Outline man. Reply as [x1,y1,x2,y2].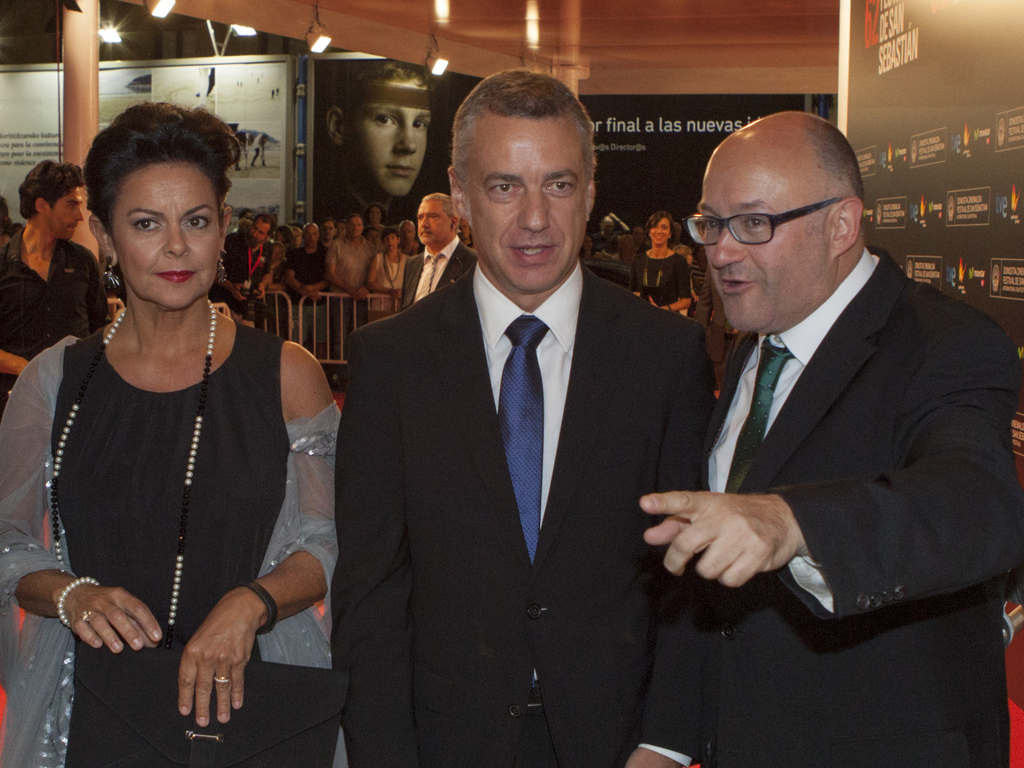
[0,156,106,407].
